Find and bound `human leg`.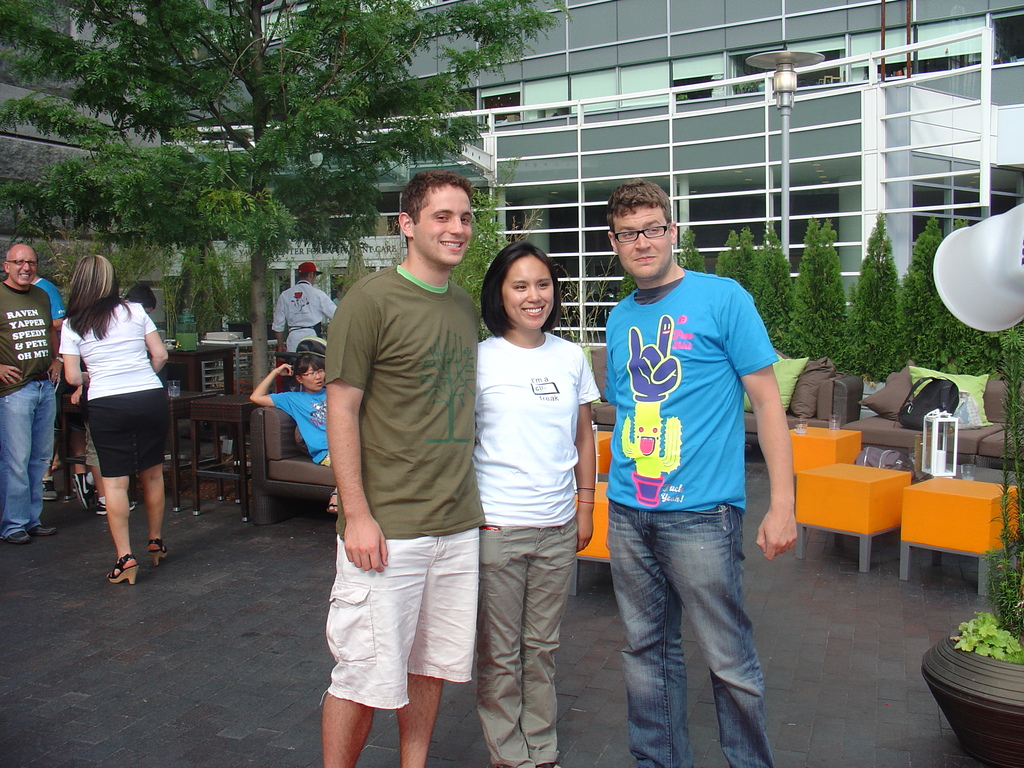
Bound: pyautogui.locateOnScreen(516, 520, 577, 767).
